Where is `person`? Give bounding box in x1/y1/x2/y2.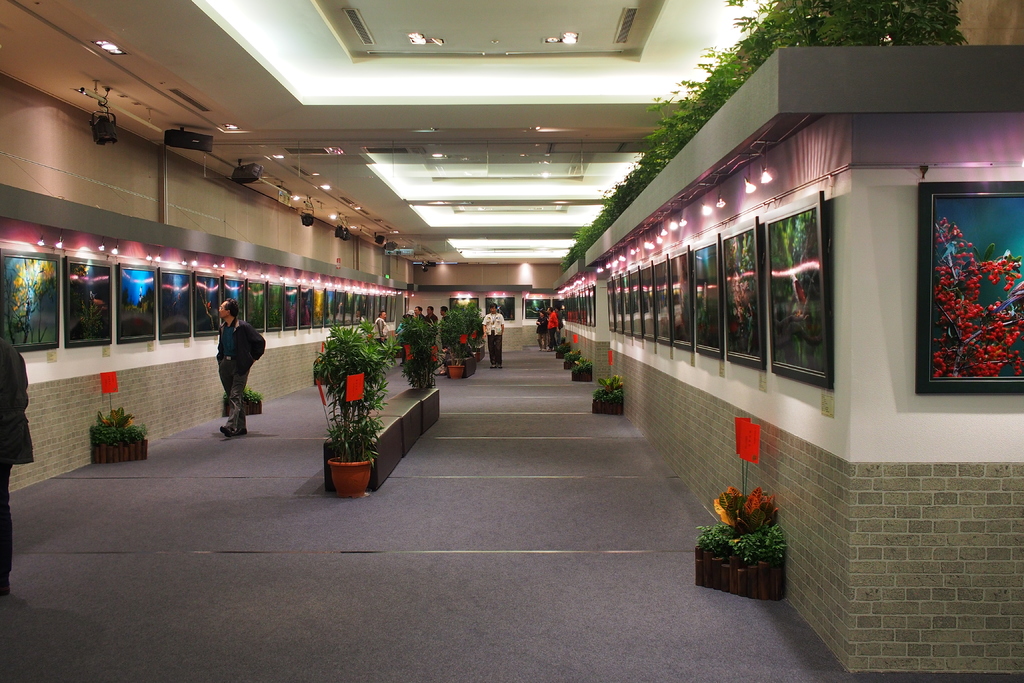
546/306/561/350.
